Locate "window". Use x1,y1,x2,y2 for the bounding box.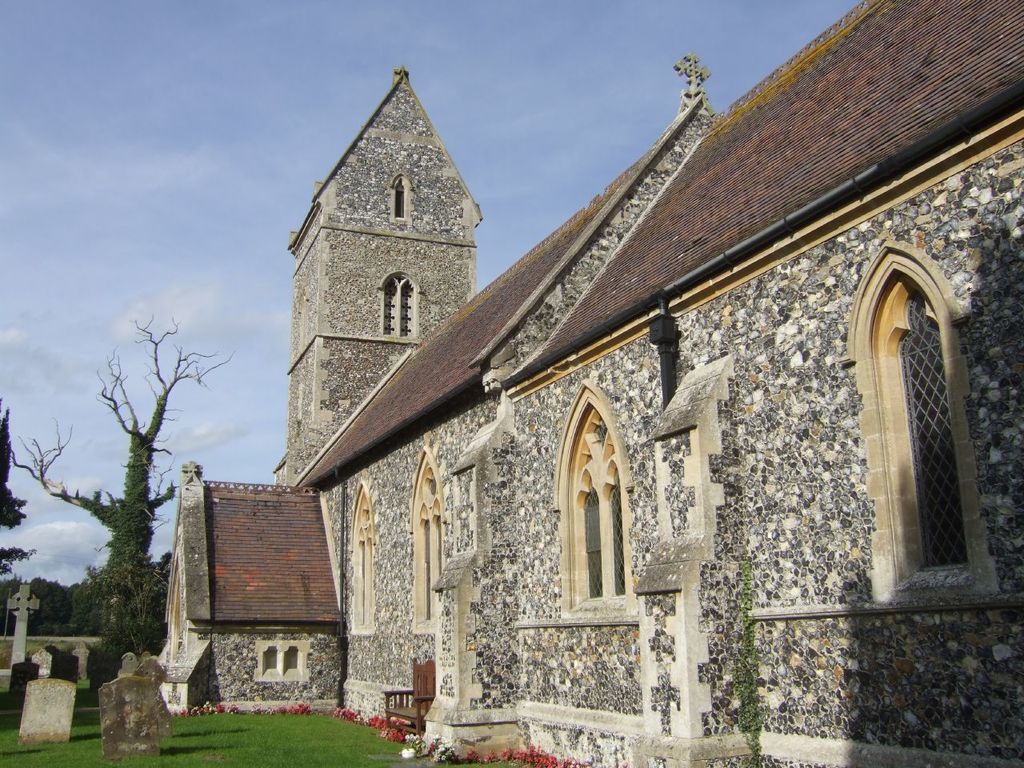
549,379,633,617.
